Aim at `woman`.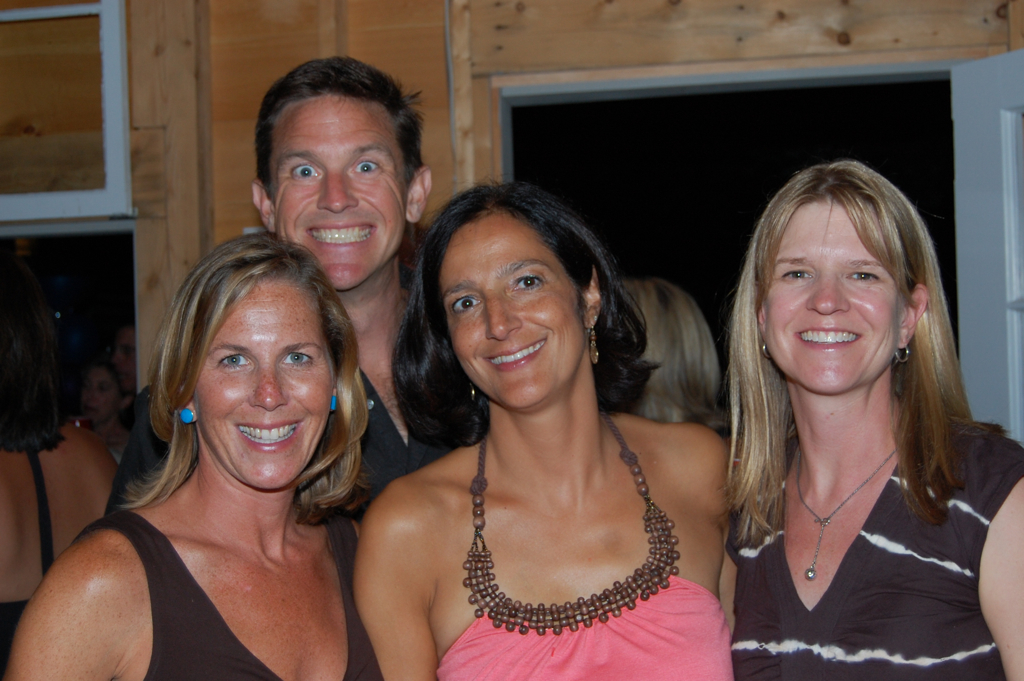
Aimed at l=726, t=160, r=1023, b=680.
